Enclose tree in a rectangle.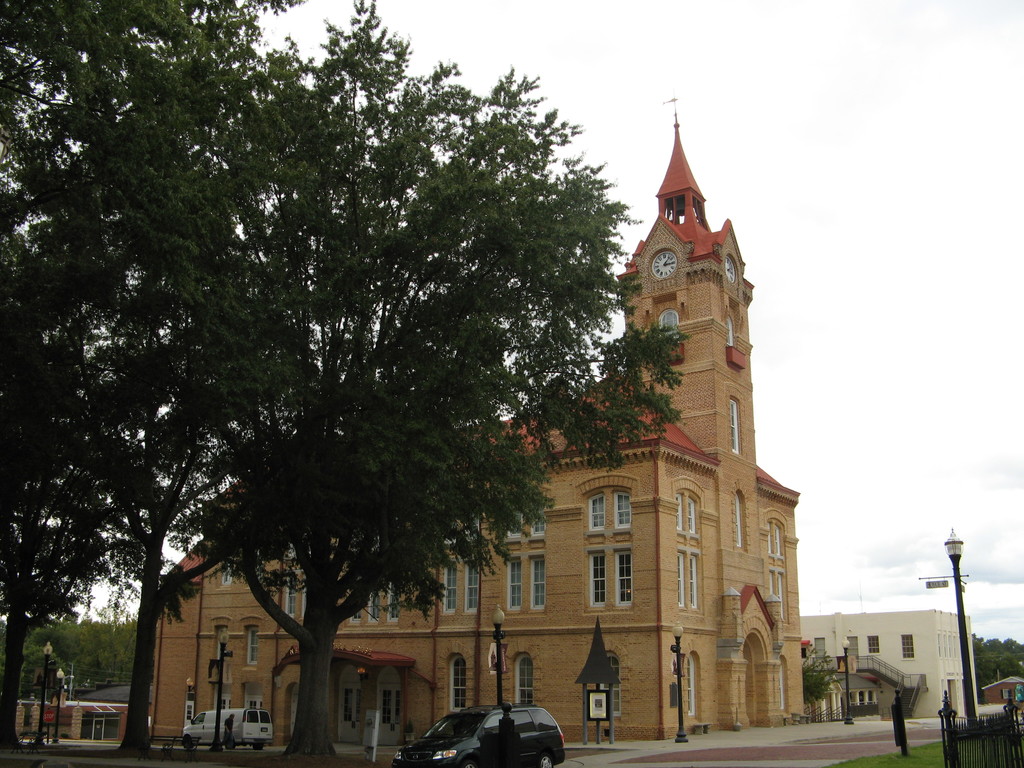
x1=972 y1=635 x2=1023 y2=703.
